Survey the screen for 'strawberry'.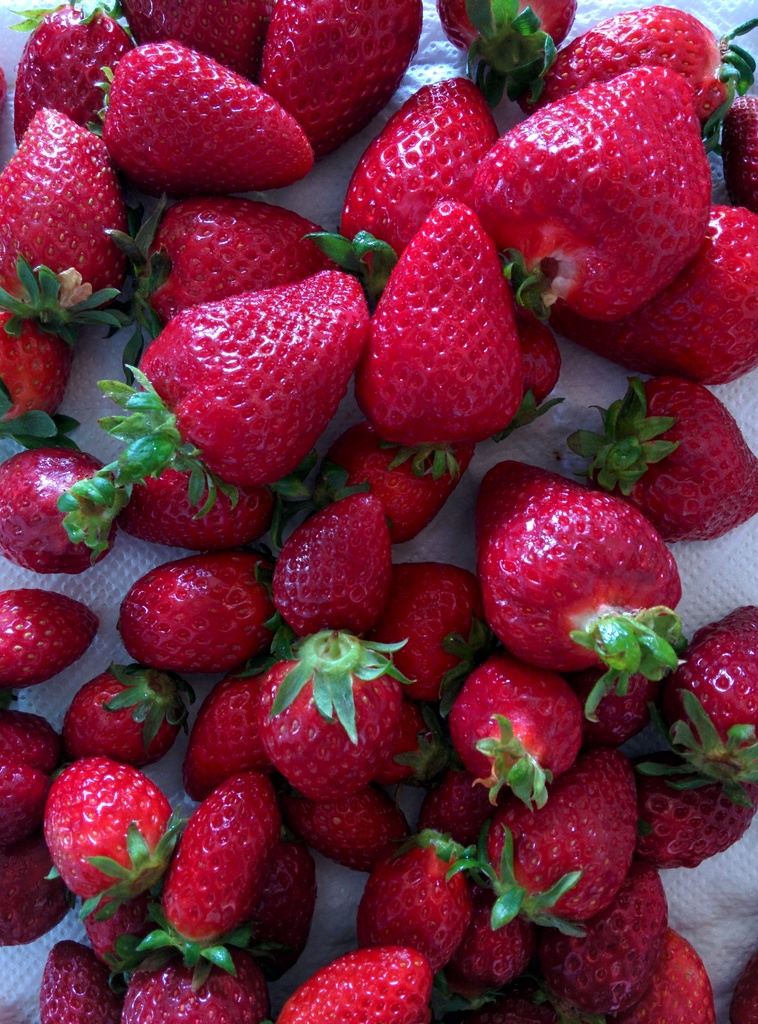
Survey found: 61,666,206,769.
